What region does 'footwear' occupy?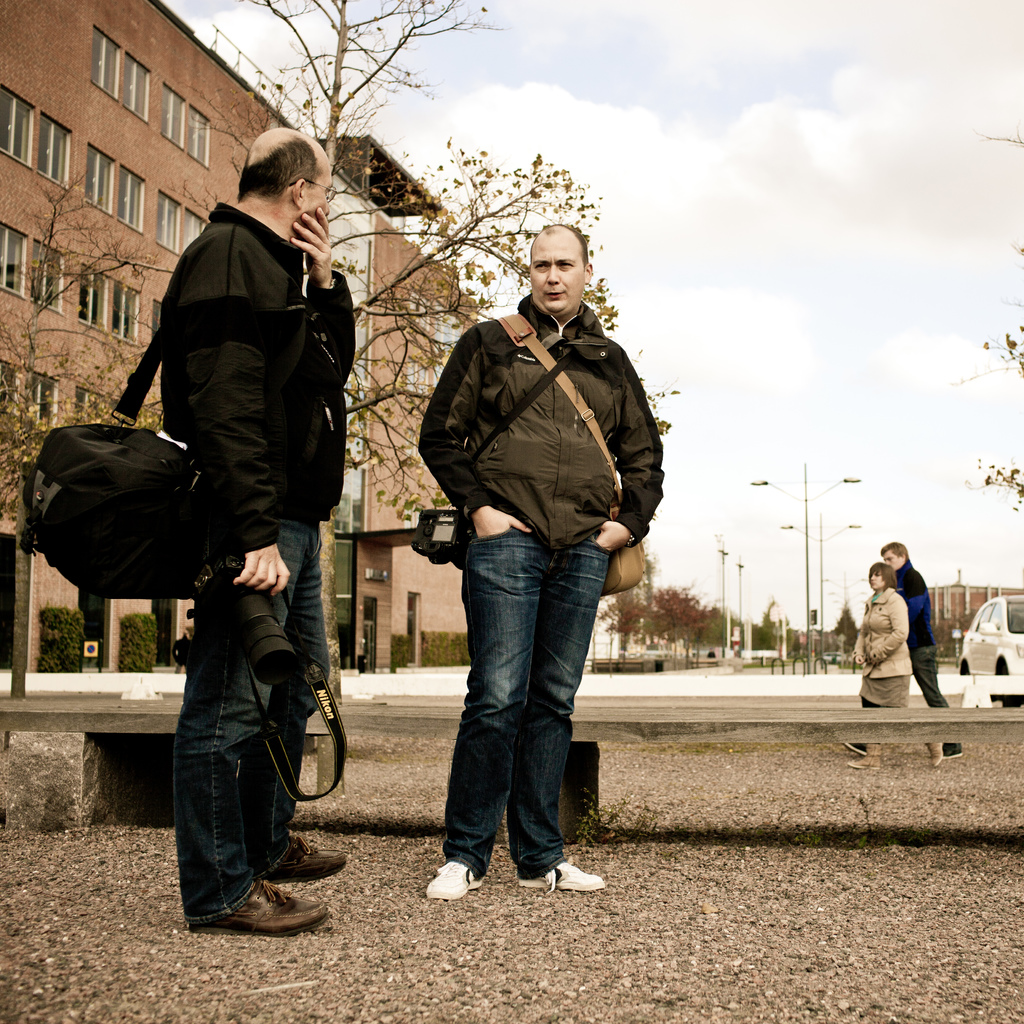
select_region(844, 746, 870, 756).
